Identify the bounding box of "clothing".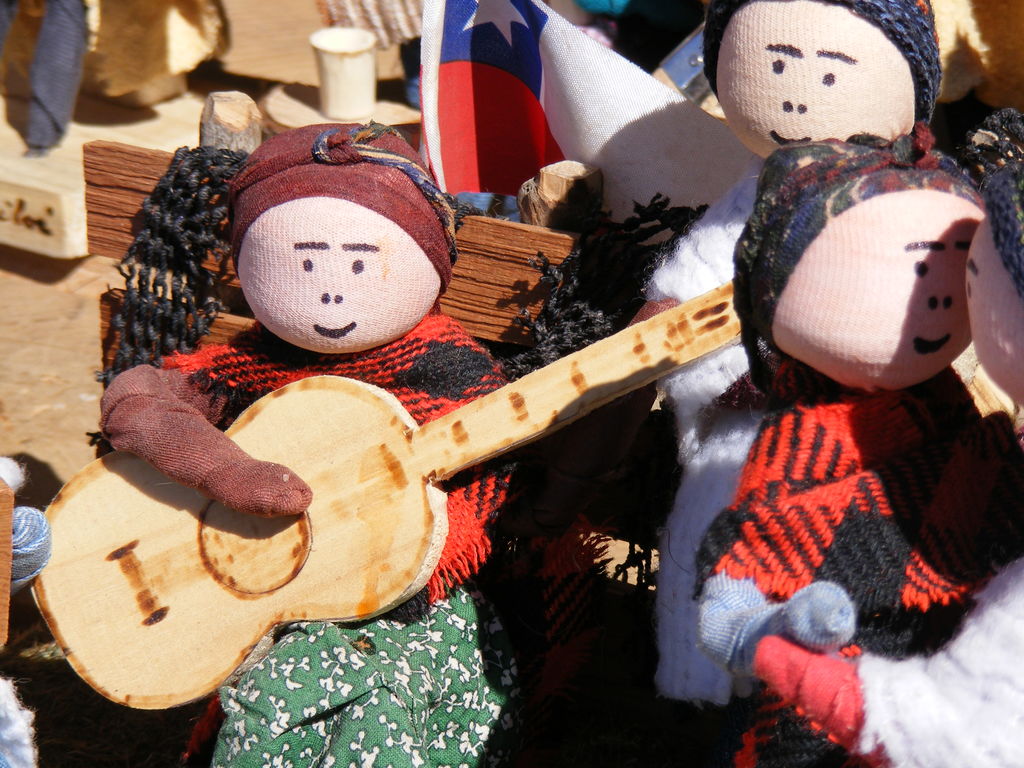
[698, 377, 1023, 620].
